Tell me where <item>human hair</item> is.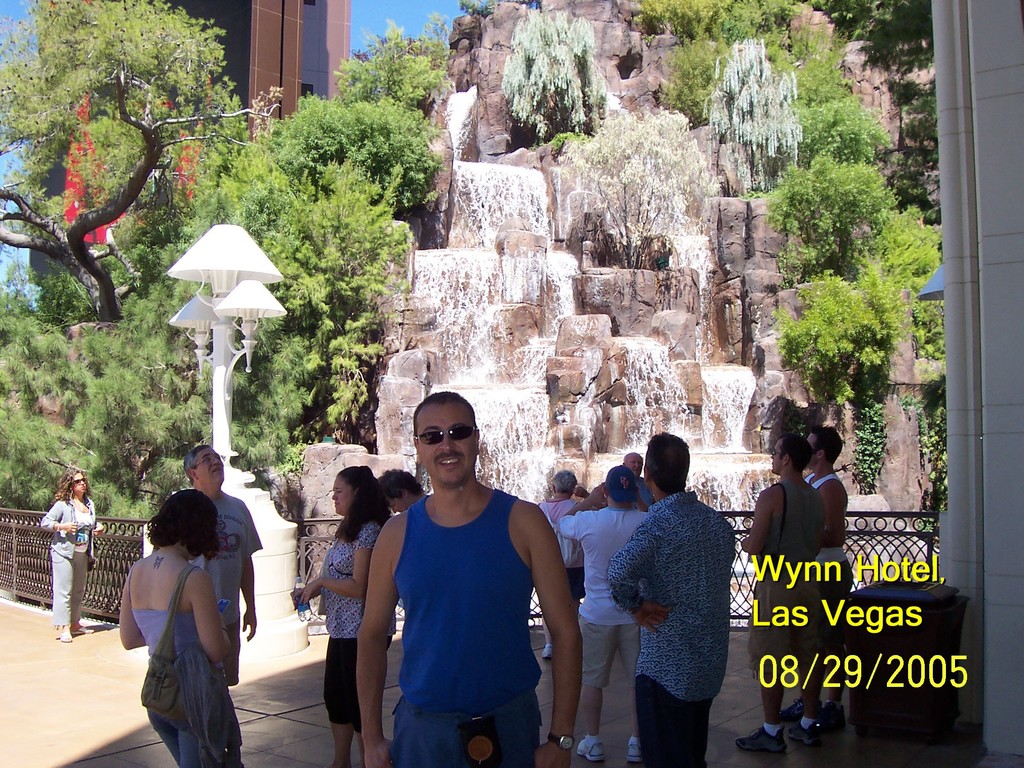
<item>human hair</item> is at bbox=(391, 396, 480, 483).
